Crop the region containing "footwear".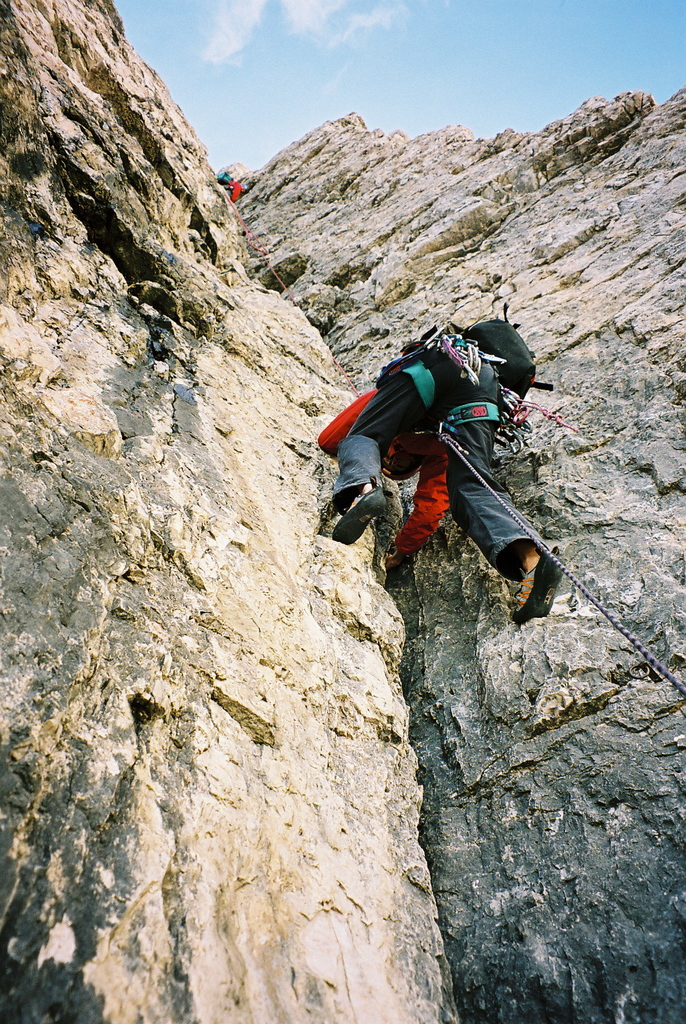
Crop region: 327 488 392 547.
